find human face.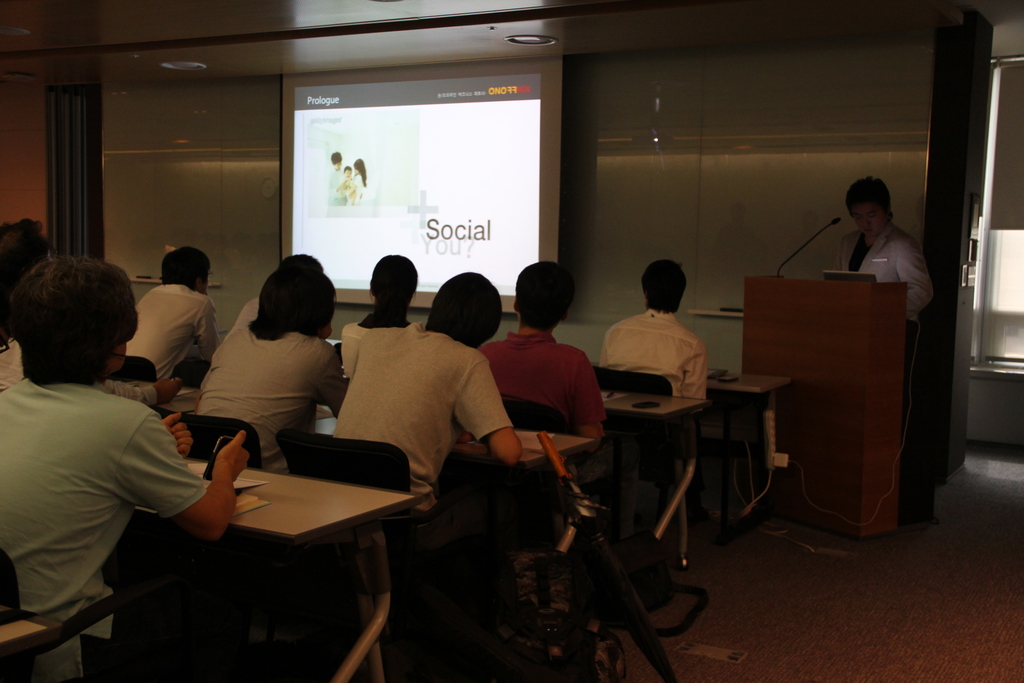
[x1=848, y1=202, x2=888, y2=233].
